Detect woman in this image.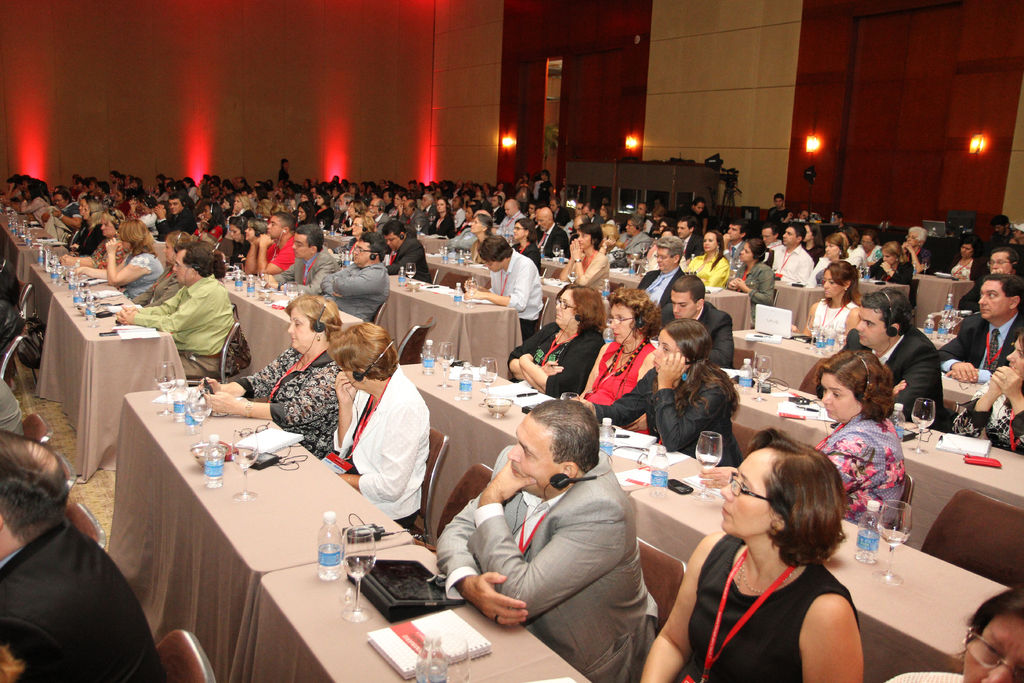
Detection: 554, 220, 614, 300.
